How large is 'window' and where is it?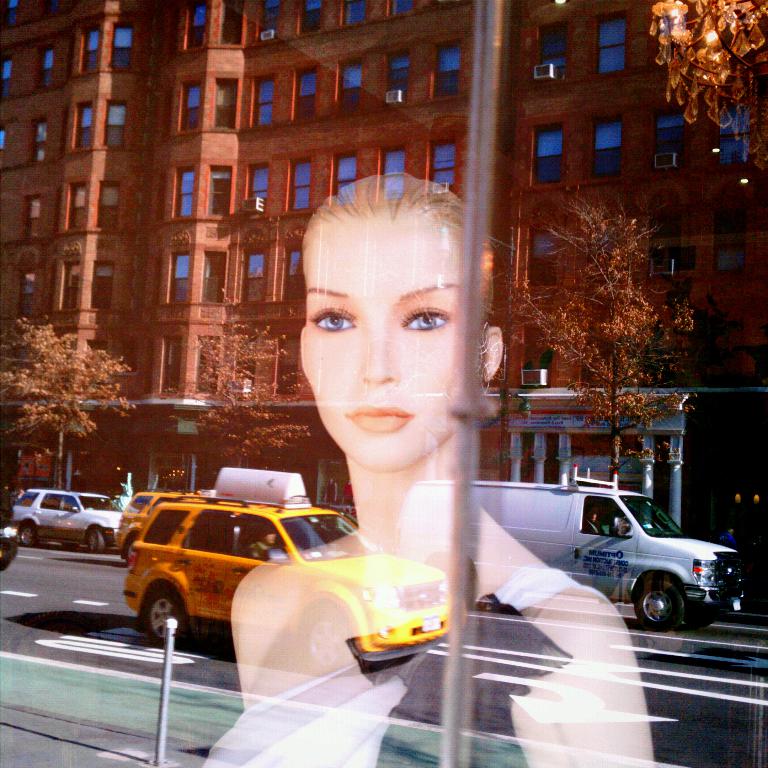
Bounding box: x1=109, y1=104, x2=125, y2=144.
